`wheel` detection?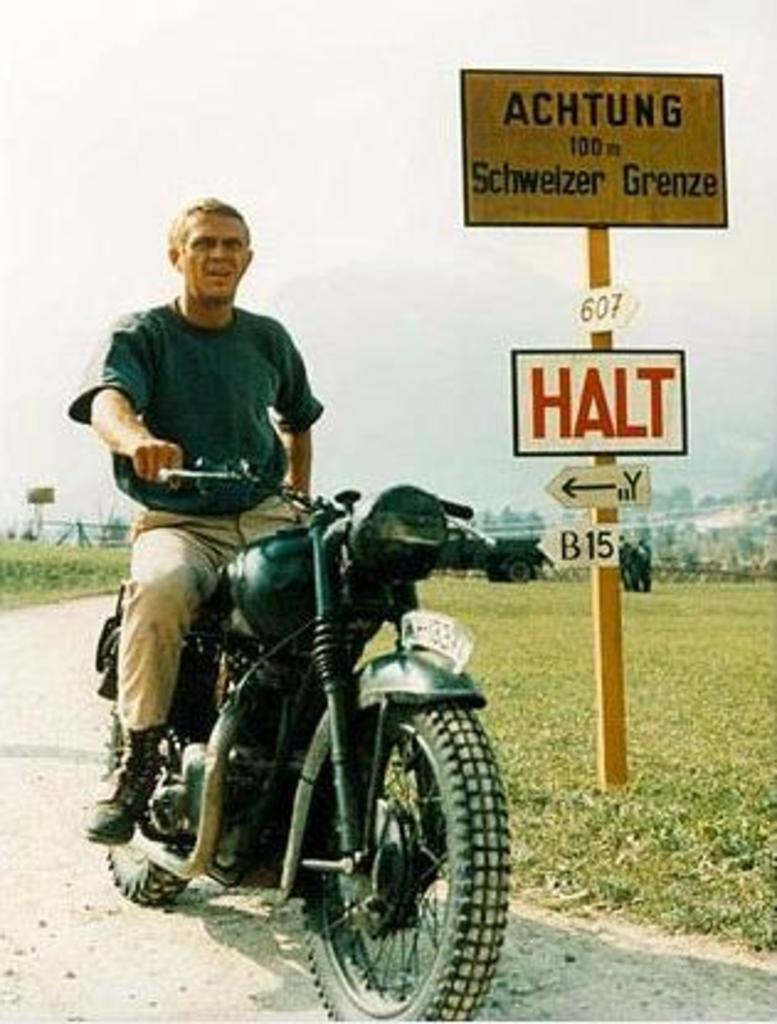
323 686 496 997
